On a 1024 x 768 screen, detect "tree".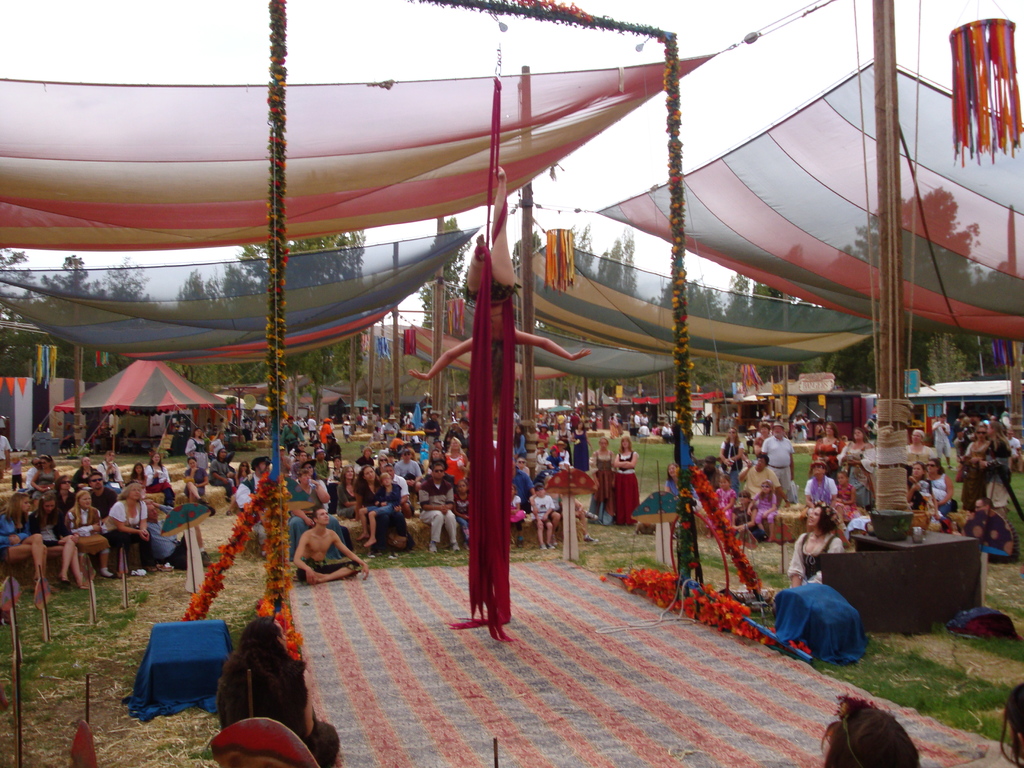
(419,237,474,396).
